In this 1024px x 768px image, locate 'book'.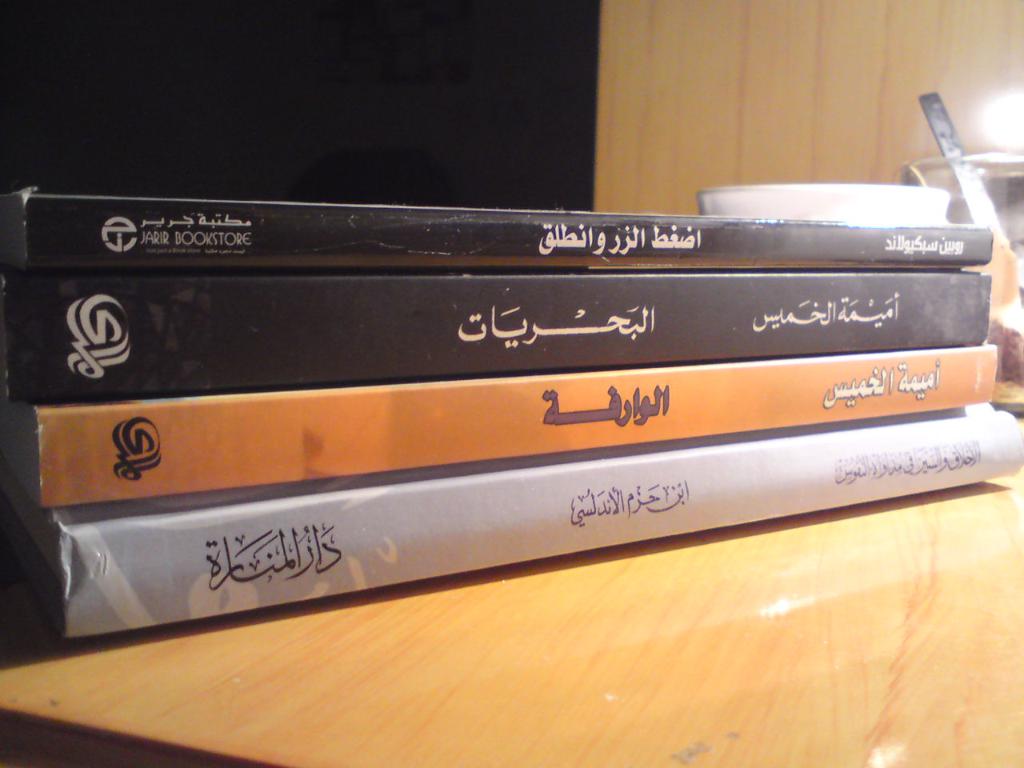
Bounding box: 19:400:1023:642.
